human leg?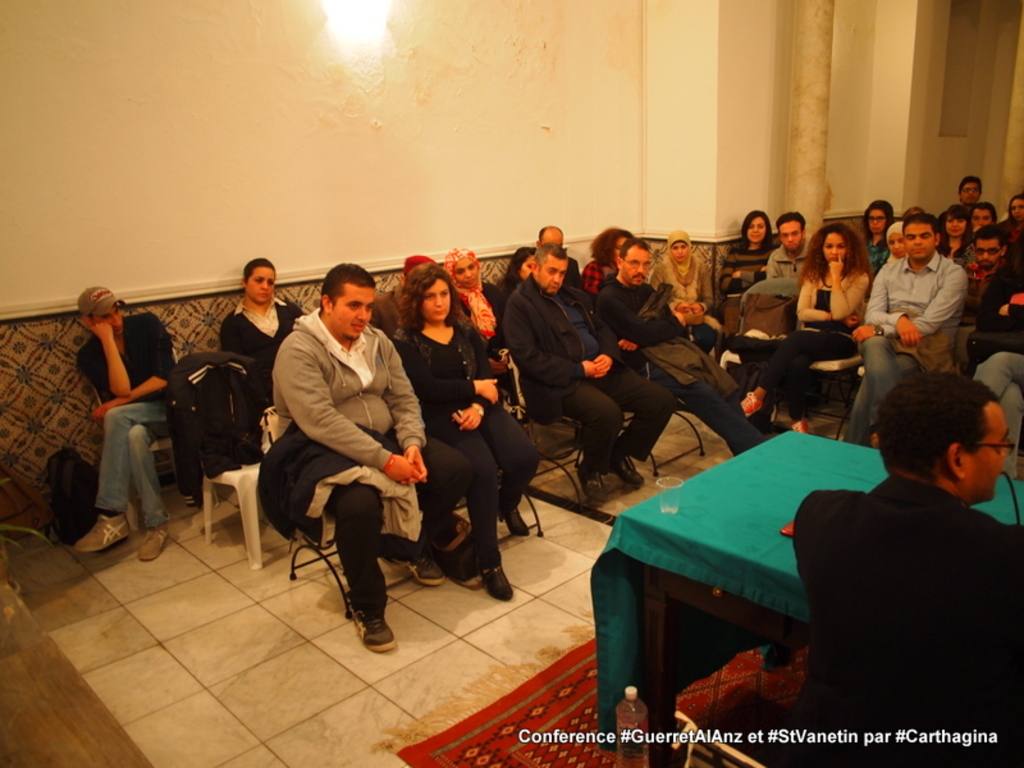
844/349/915/445
